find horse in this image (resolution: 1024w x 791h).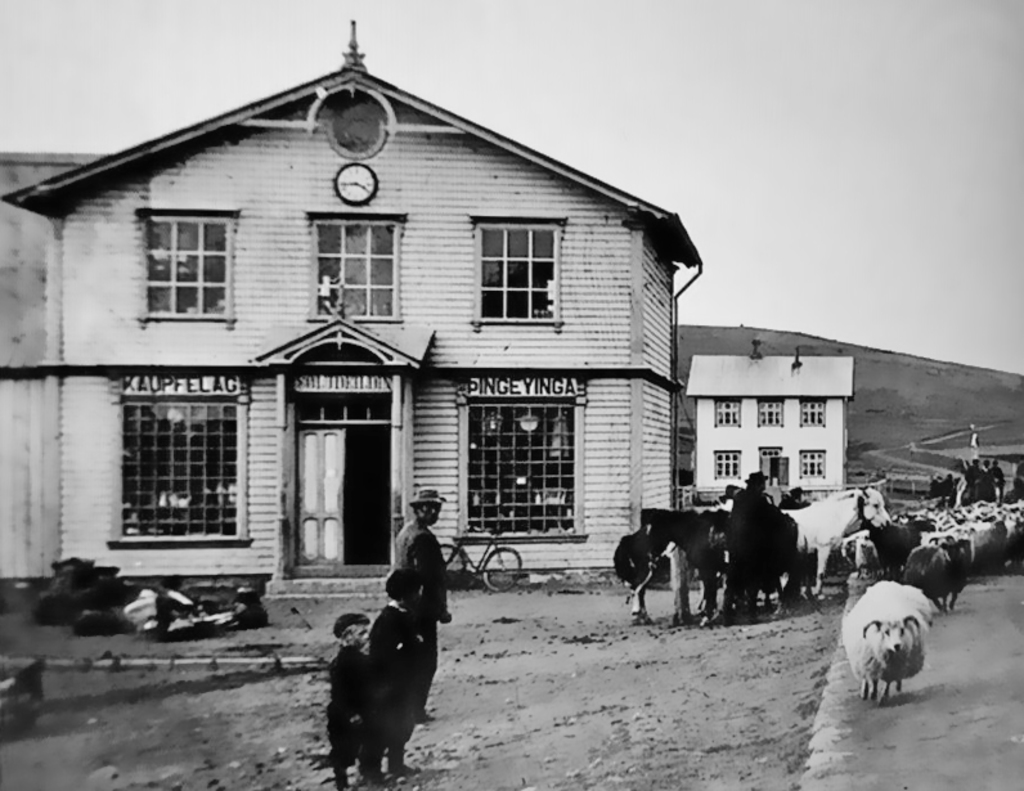
[x1=791, y1=484, x2=890, y2=596].
